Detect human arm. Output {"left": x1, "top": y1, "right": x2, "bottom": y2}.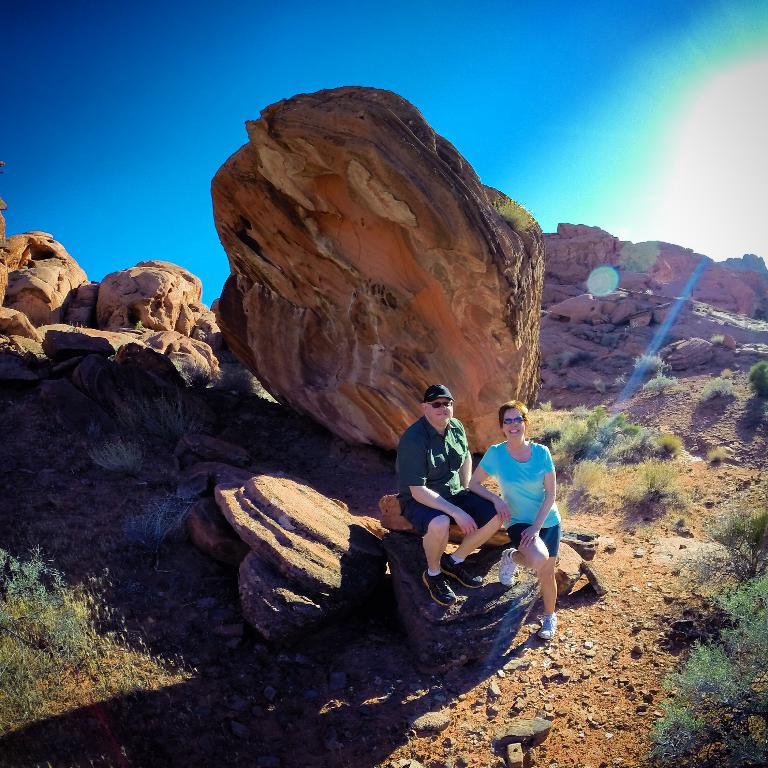
{"left": 515, "top": 444, "right": 559, "bottom": 554}.
